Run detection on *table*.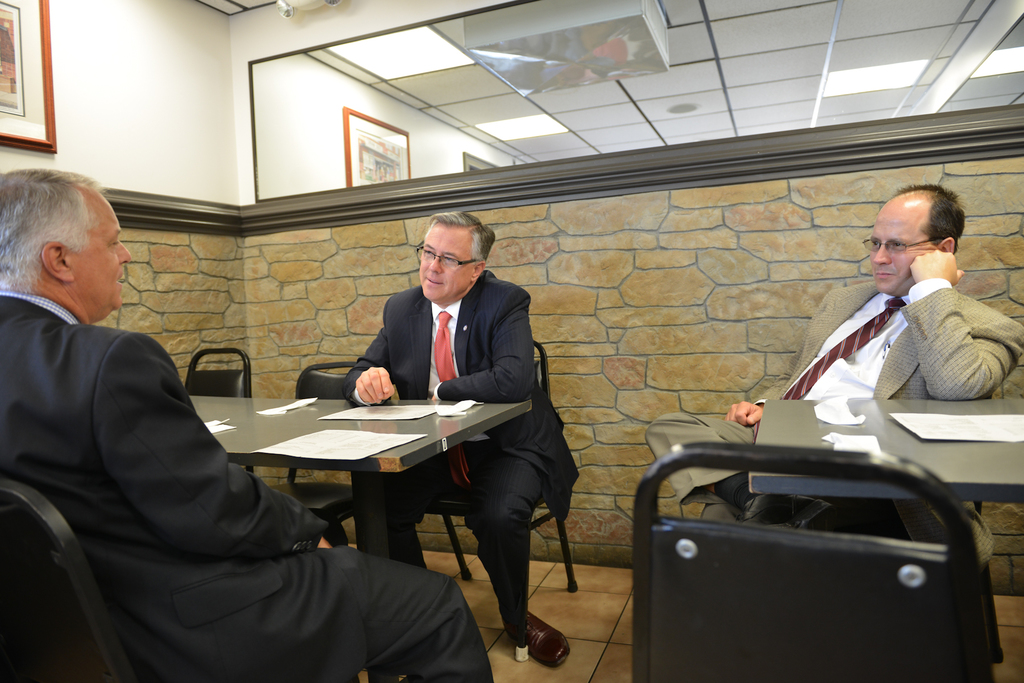
Result: [x1=189, y1=395, x2=529, y2=682].
